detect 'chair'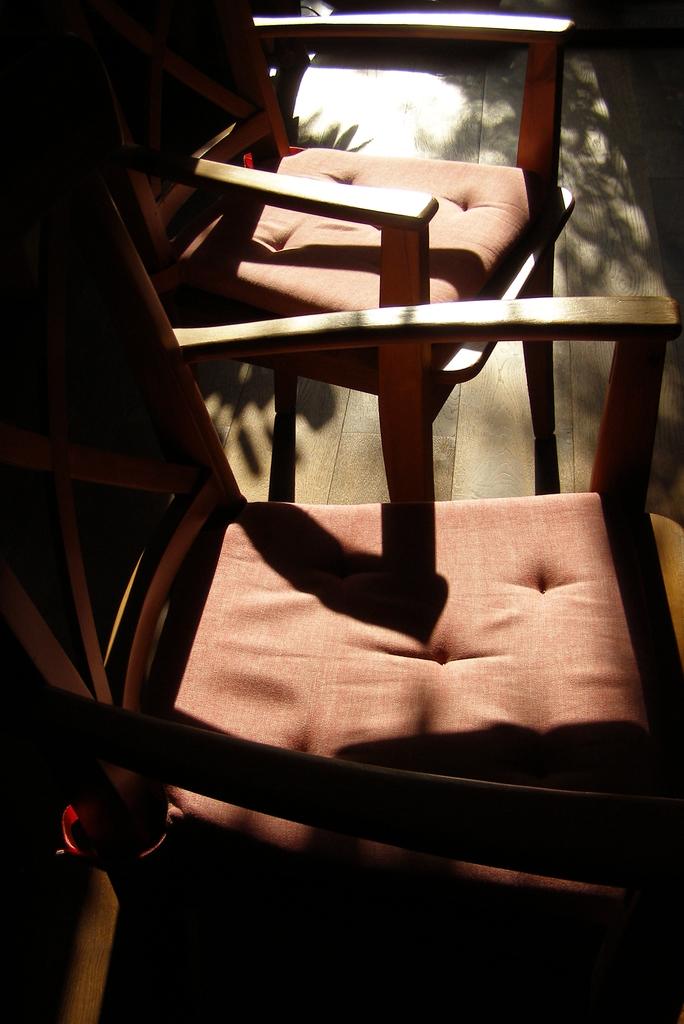
crop(0, 0, 572, 506)
